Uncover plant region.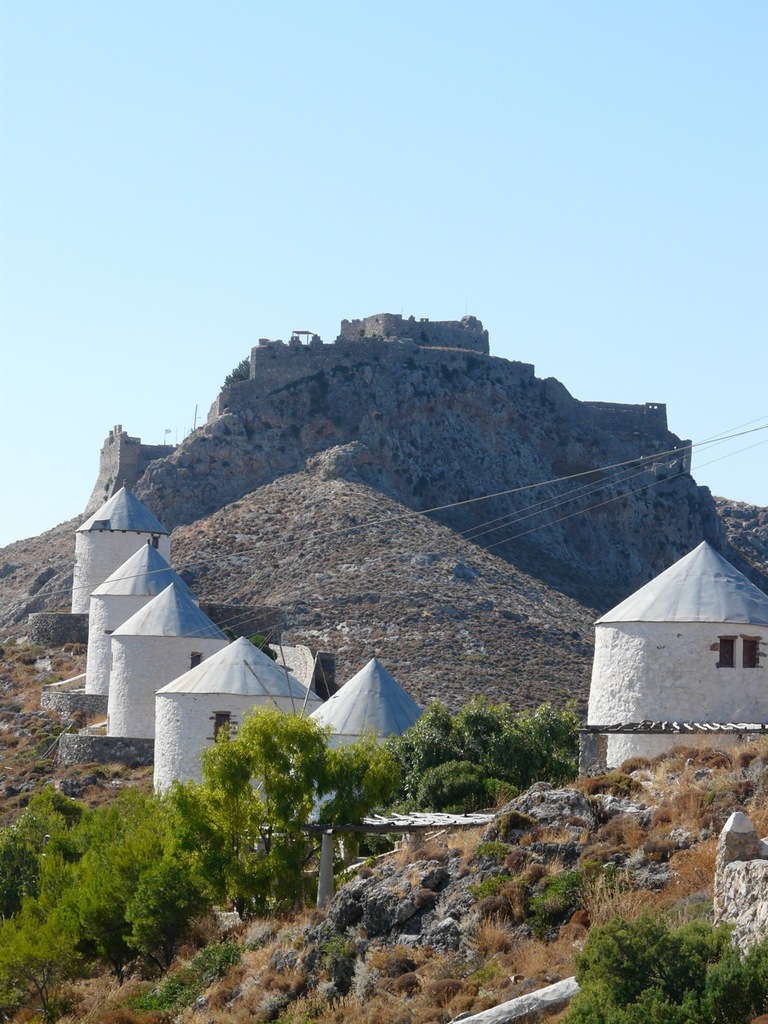
Uncovered: select_region(366, 709, 443, 809).
